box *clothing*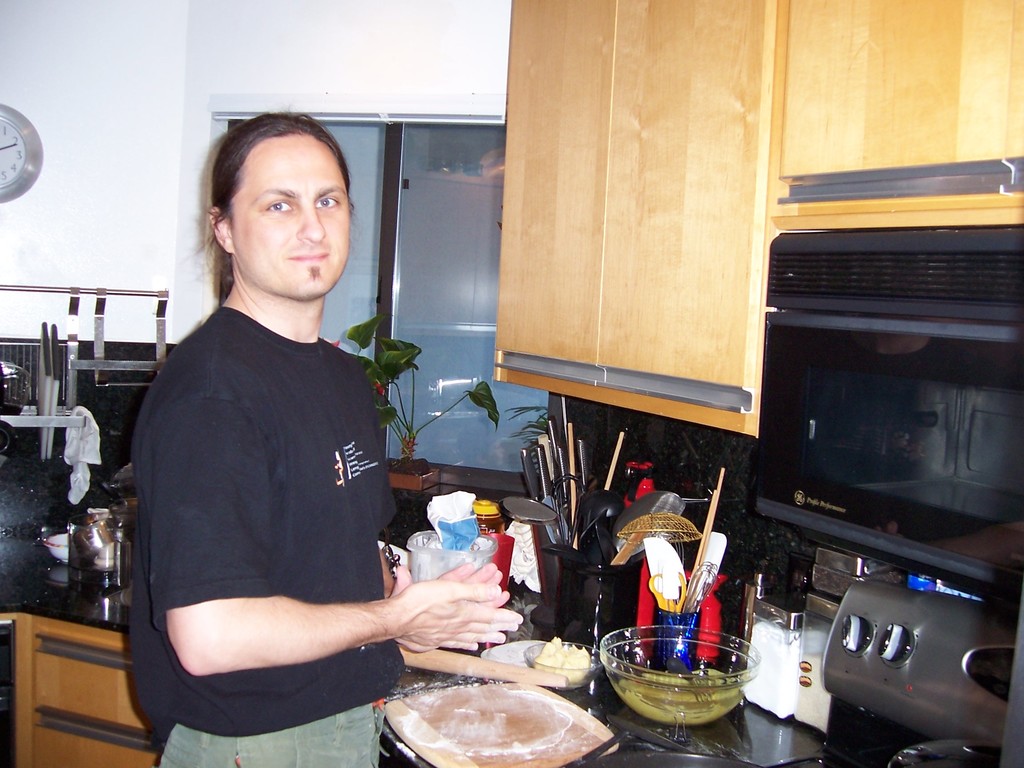
[left=128, top=214, right=412, bottom=746]
